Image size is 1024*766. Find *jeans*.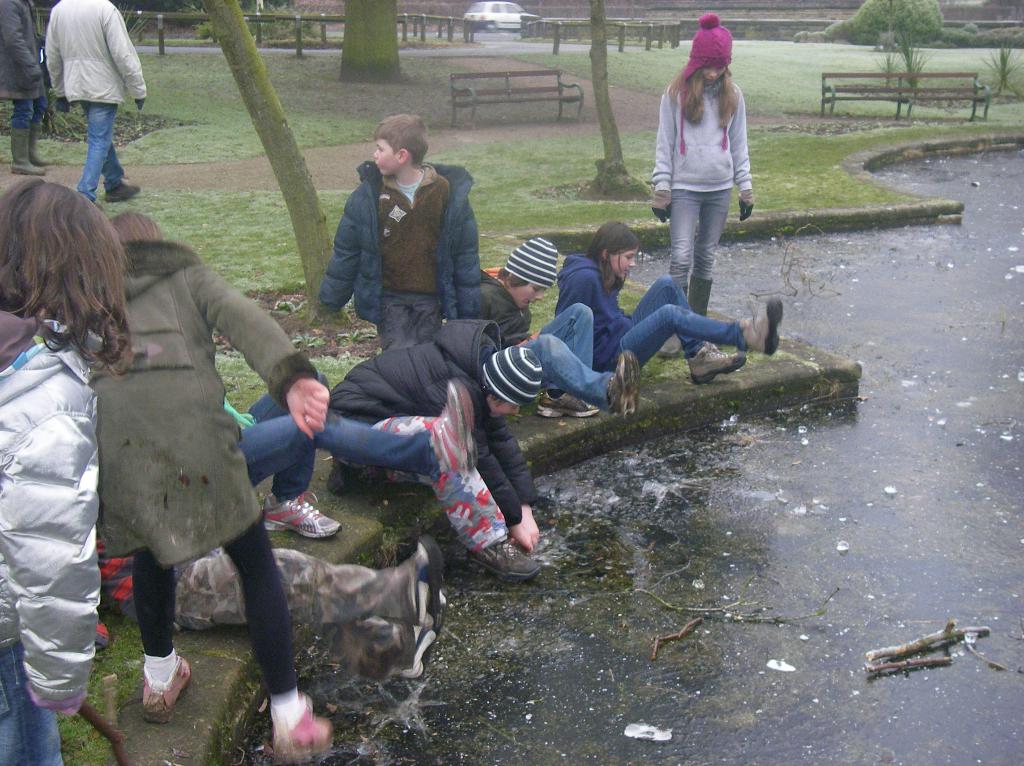
bbox=[522, 303, 614, 415].
